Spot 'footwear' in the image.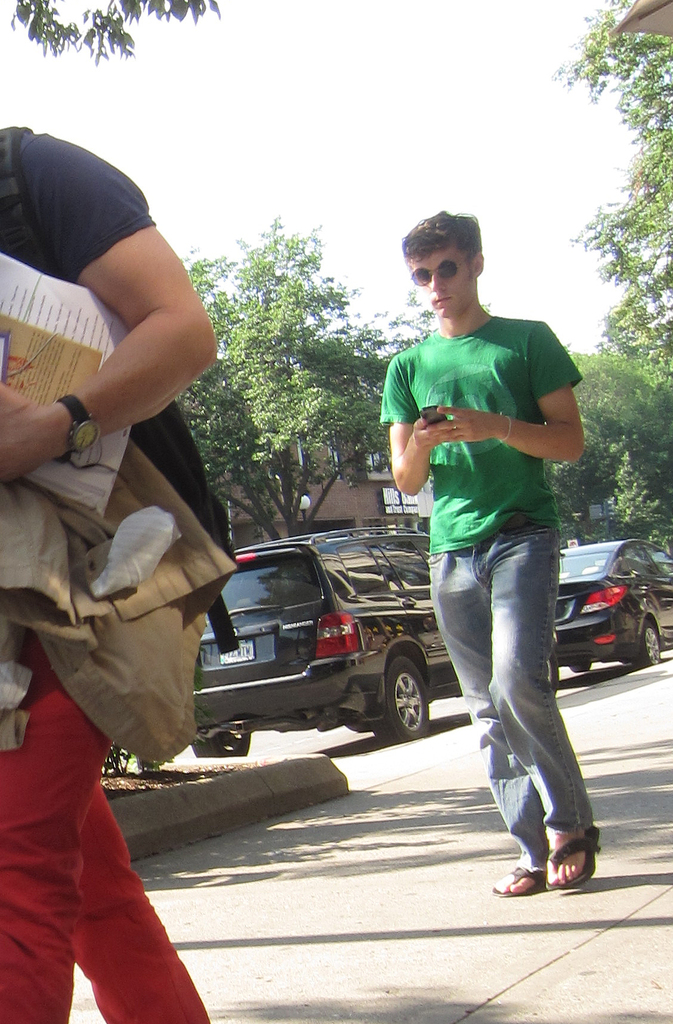
'footwear' found at rect(488, 860, 547, 900).
